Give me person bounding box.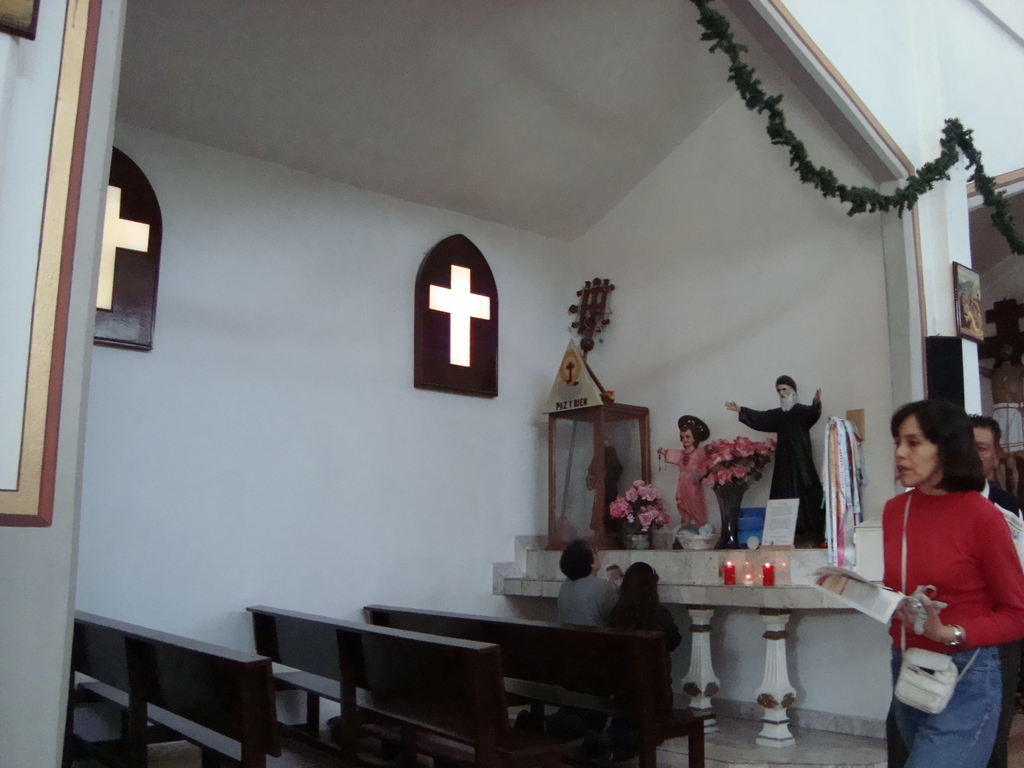
box=[599, 561, 681, 767].
